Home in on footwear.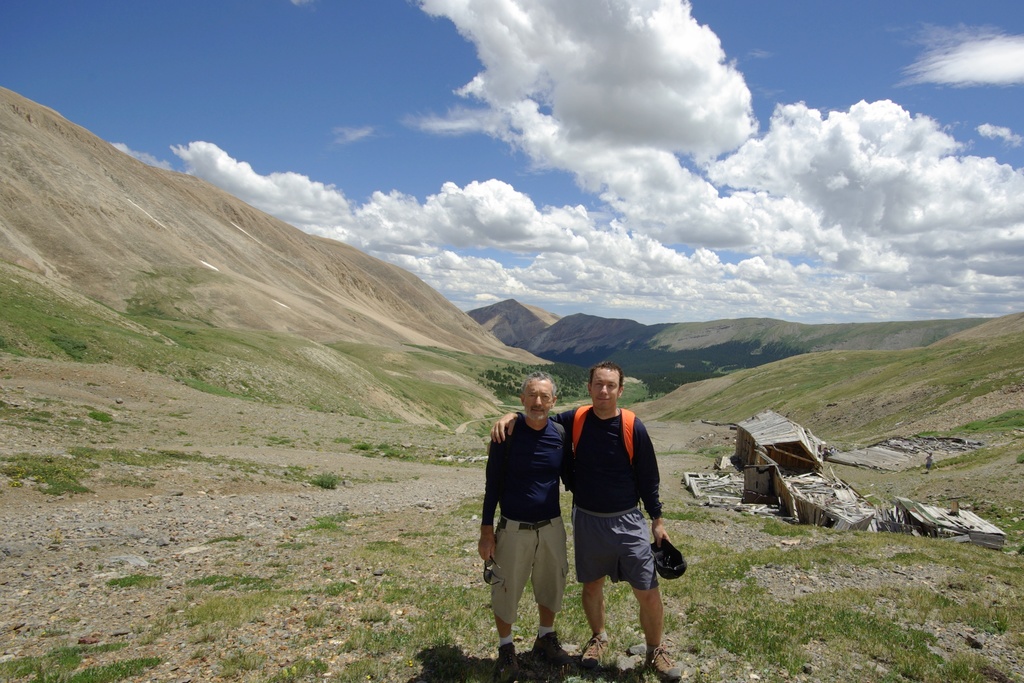
Homed in at rect(647, 649, 684, 682).
